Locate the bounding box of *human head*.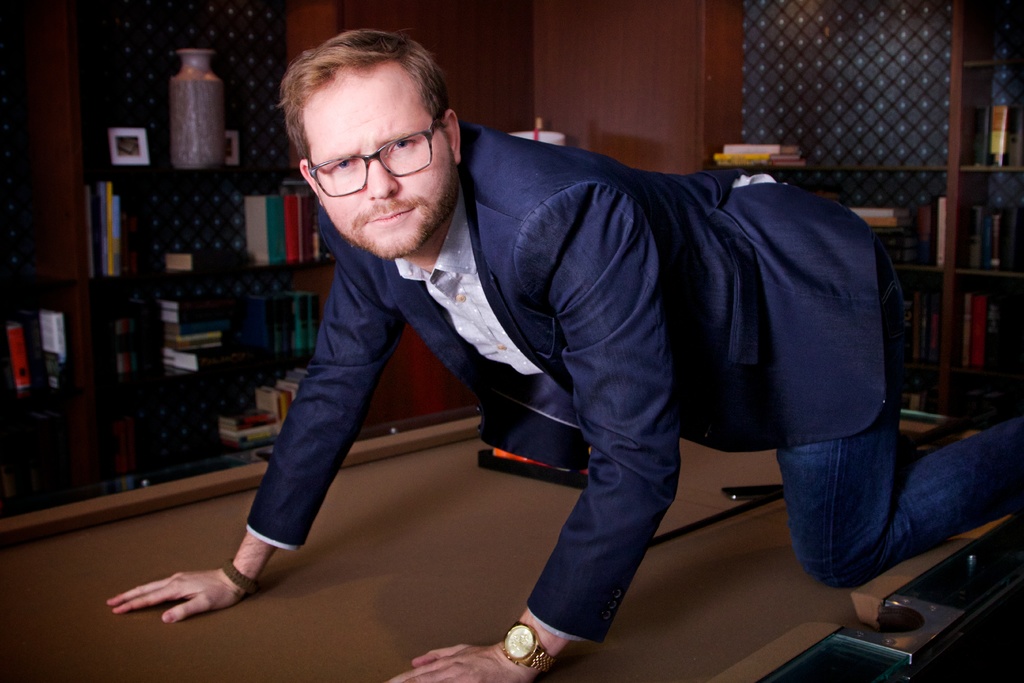
Bounding box: rect(268, 24, 470, 239).
